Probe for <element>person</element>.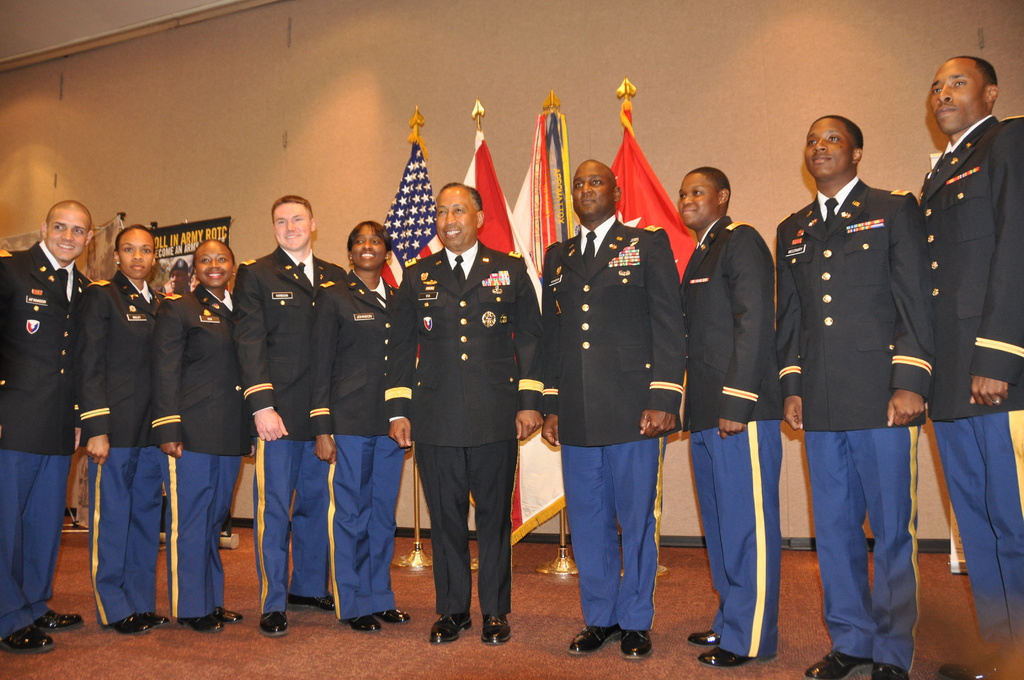
Probe result: (228,188,349,642).
